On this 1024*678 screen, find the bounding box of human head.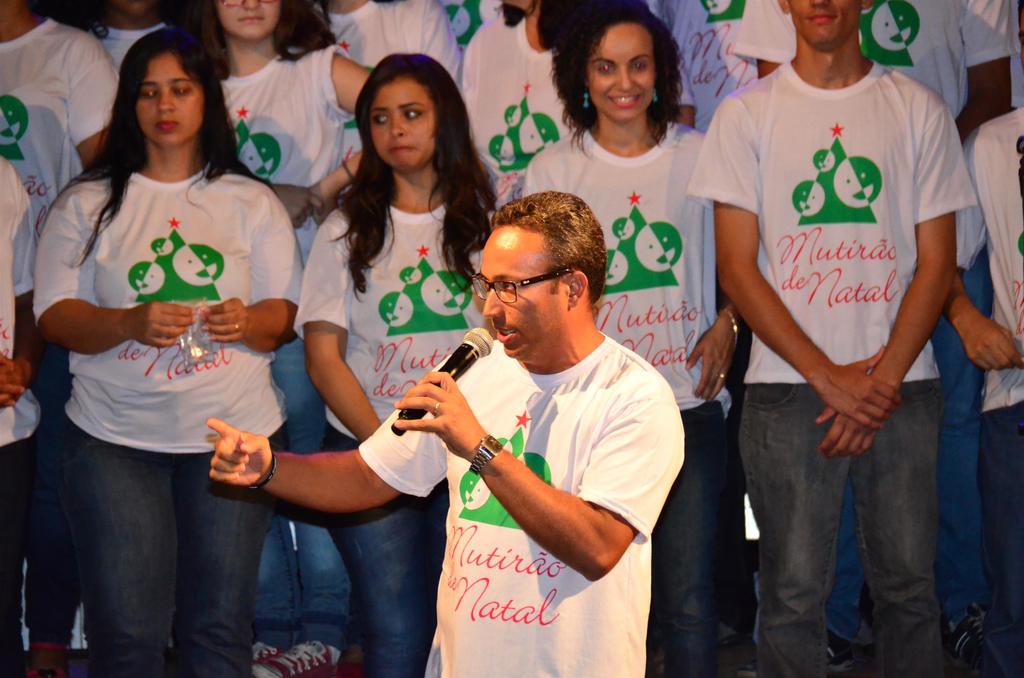
Bounding box: <bbox>483, 190, 606, 362</bbox>.
